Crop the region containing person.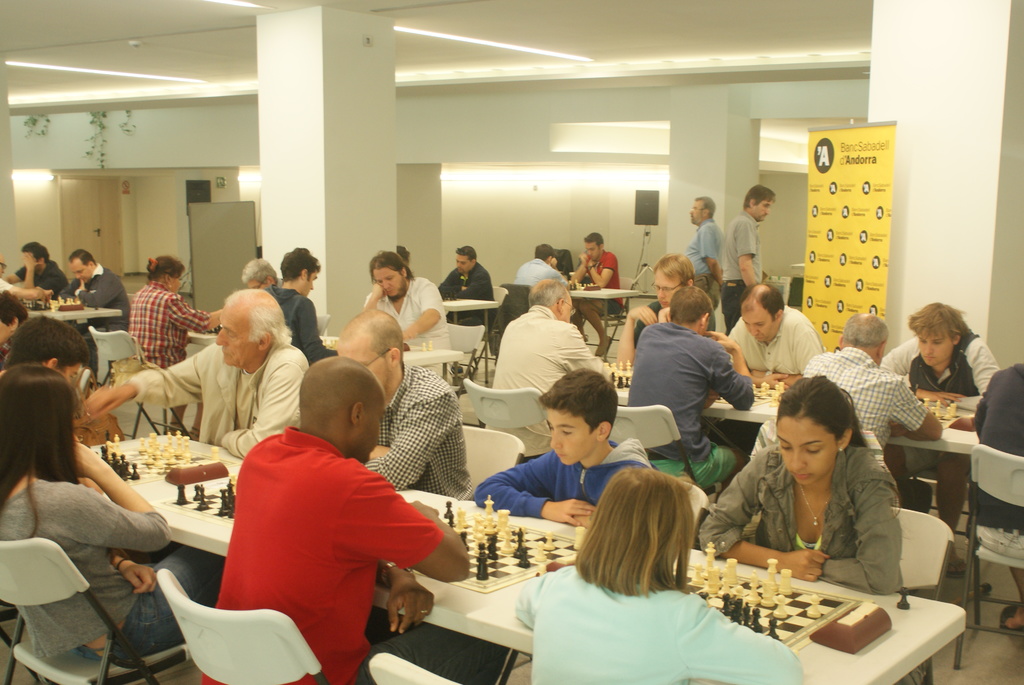
Crop region: <region>632, 283, 749, 493</region>.
